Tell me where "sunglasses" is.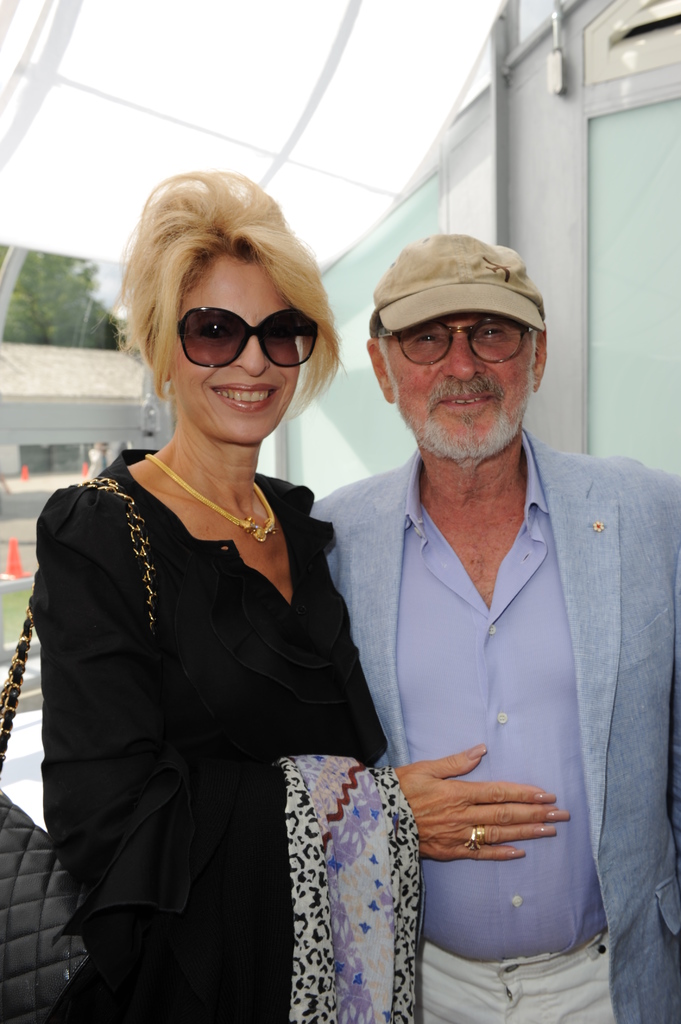
"sunglasses" is at rect(170, 307, 323, 370).
